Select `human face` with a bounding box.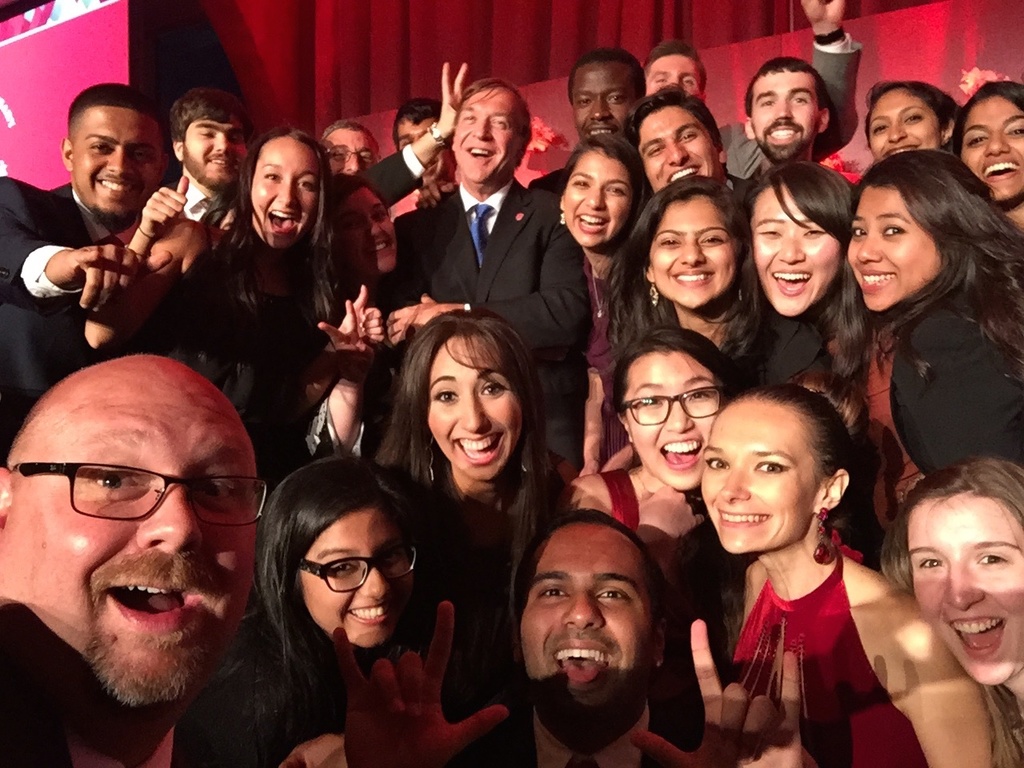
x1=330, y1=186, x2=395, y2=278.
